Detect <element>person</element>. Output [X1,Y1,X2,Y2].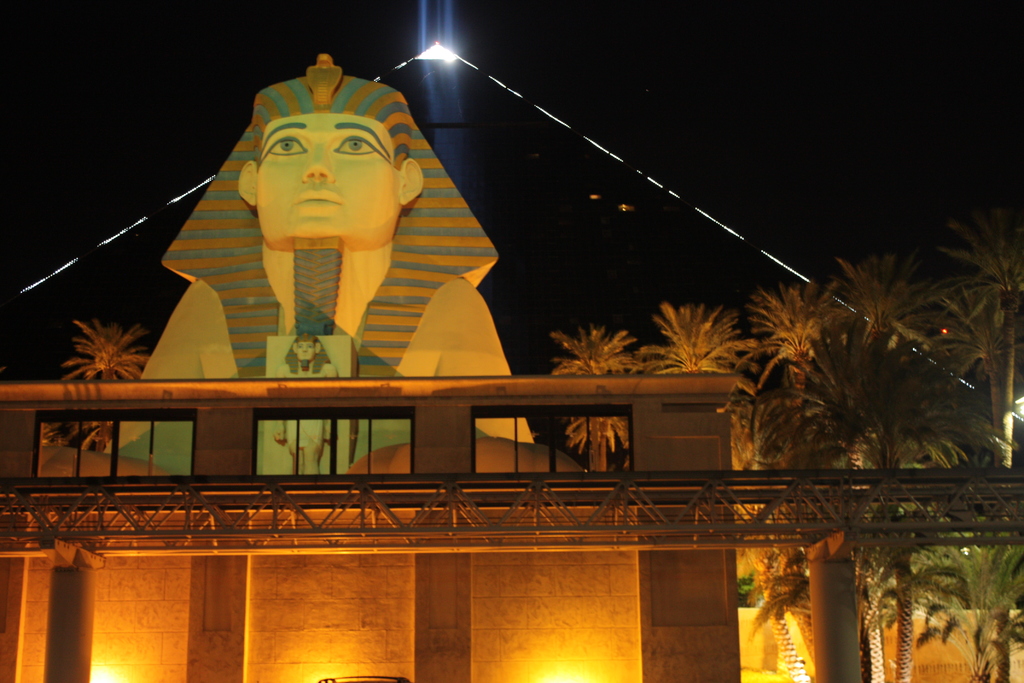
[98,49,535,481].
